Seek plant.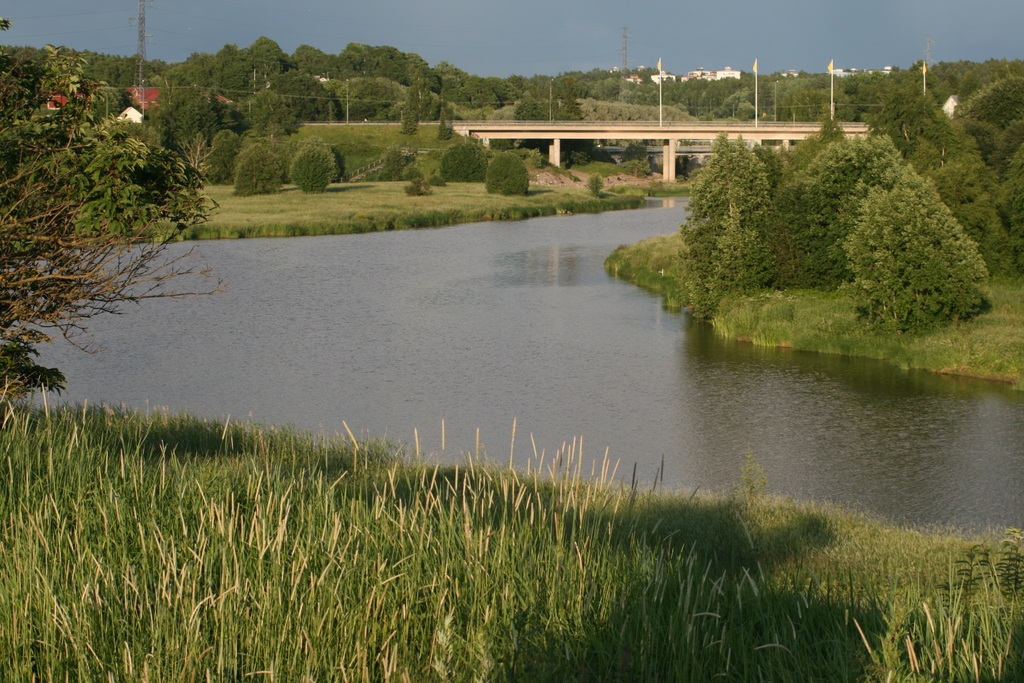
{"left": 292, "top": 146, "right": 337, "bottom": 193}.
